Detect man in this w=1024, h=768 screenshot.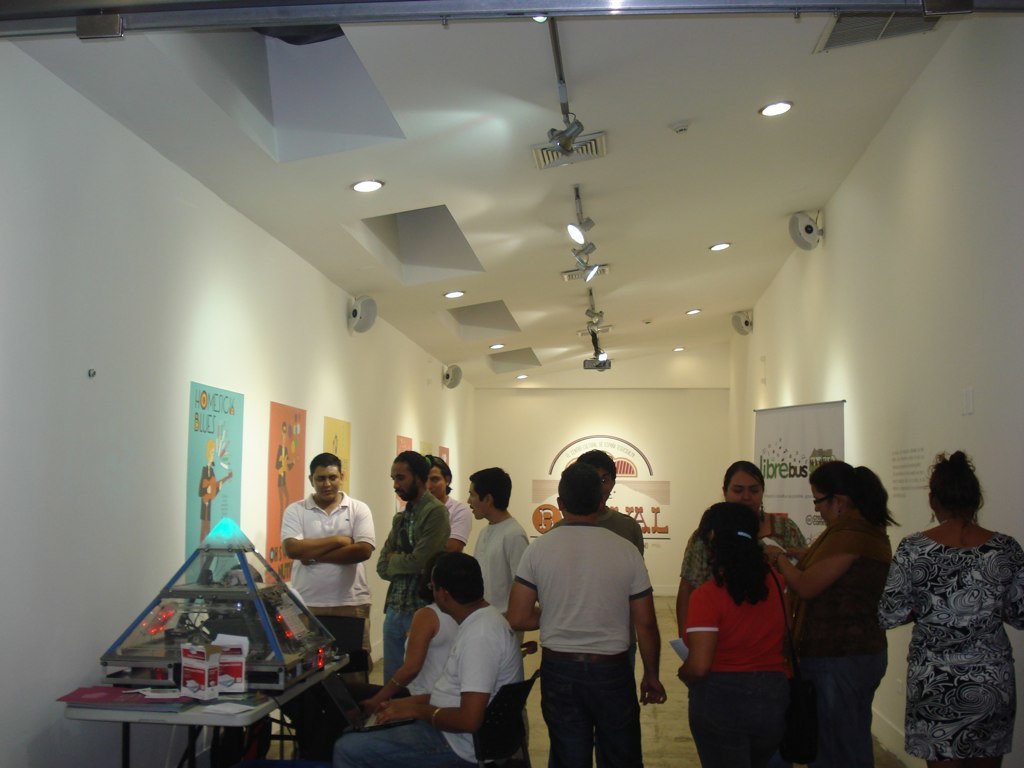
Detection: 275,453,377,665.
